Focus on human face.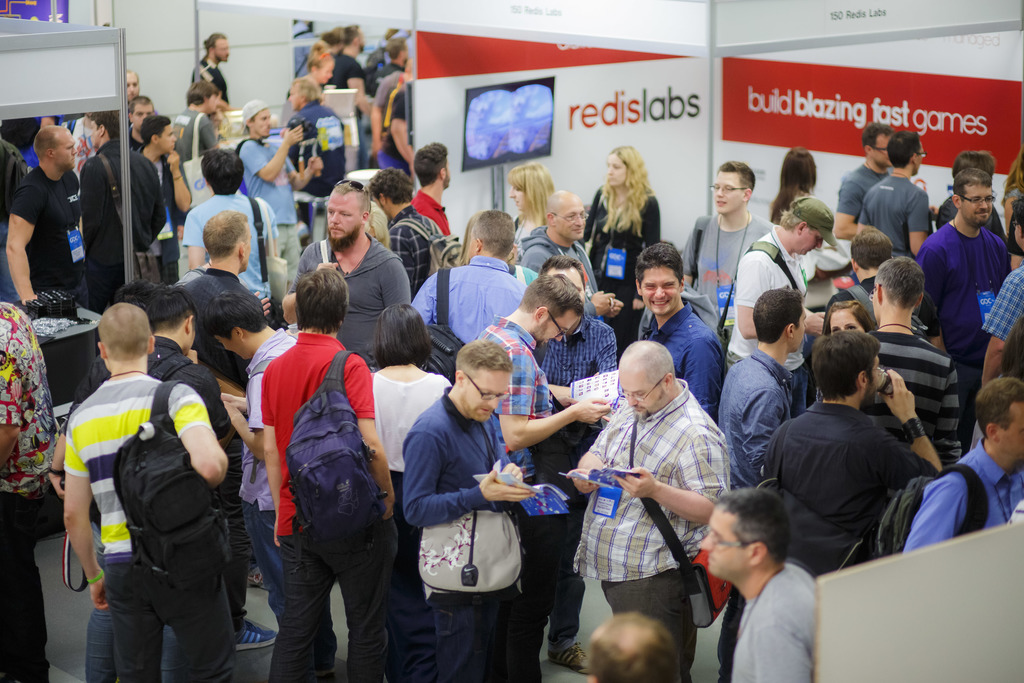
Focused at select_region(255, 113, 271, 138).
